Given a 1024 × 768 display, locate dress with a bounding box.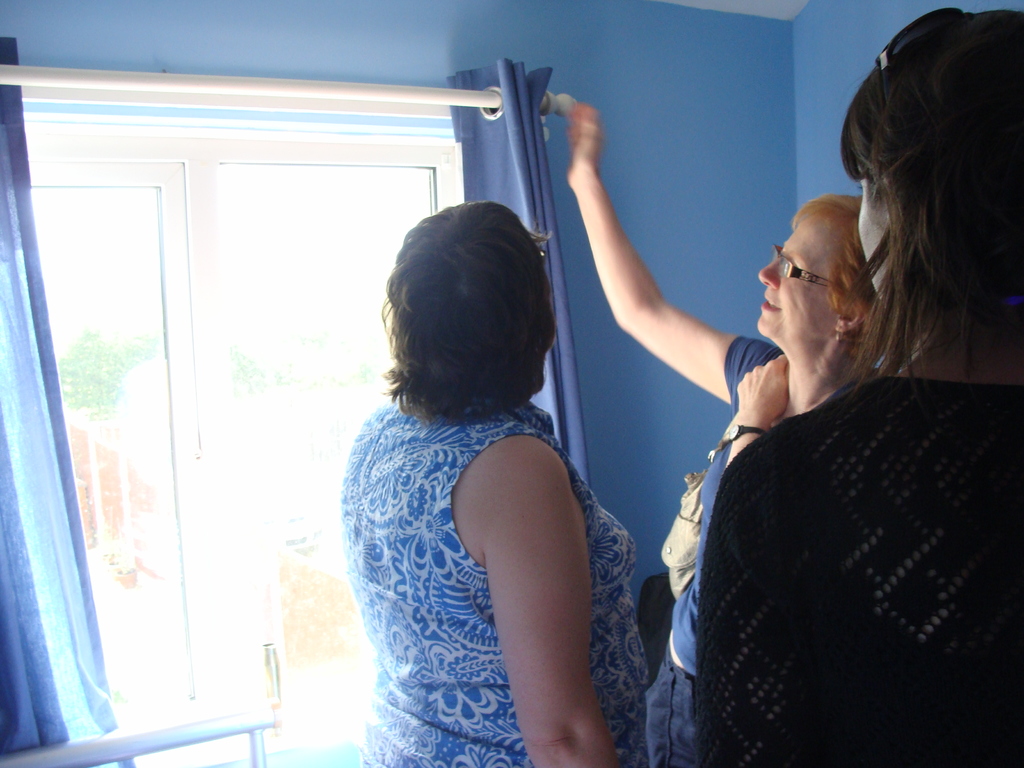
Located: {"x1": 714, "y1": 371, "x2": 1023, "y2": 759}.
